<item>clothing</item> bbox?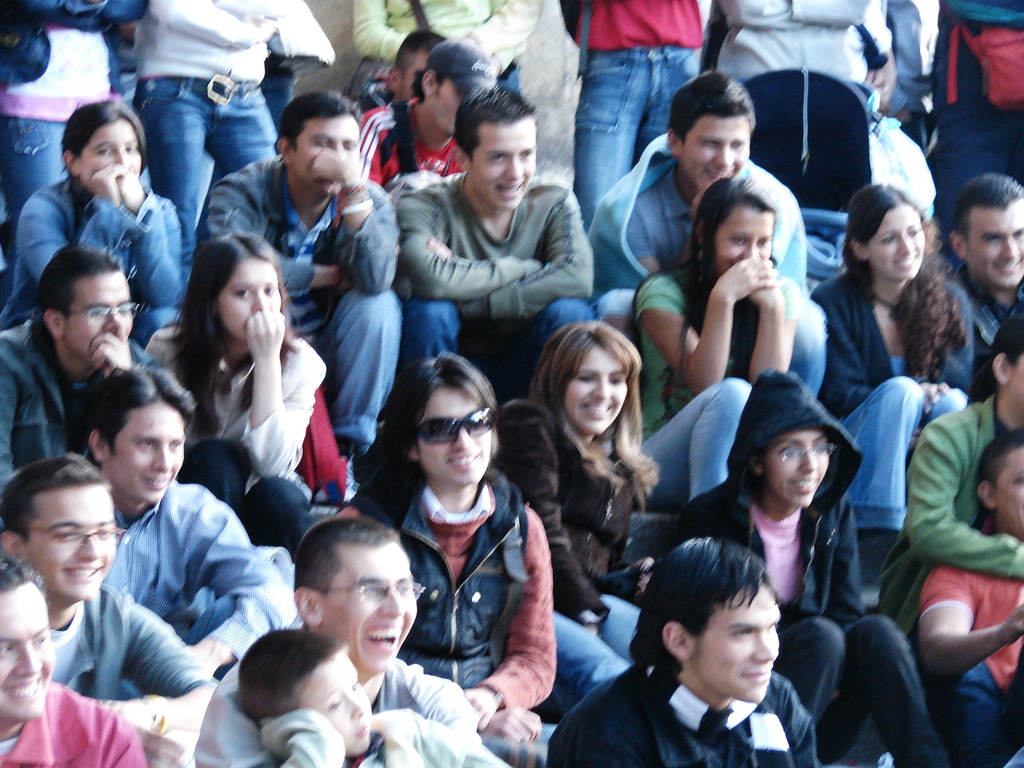
BBox(493, 399, 641, 714)
